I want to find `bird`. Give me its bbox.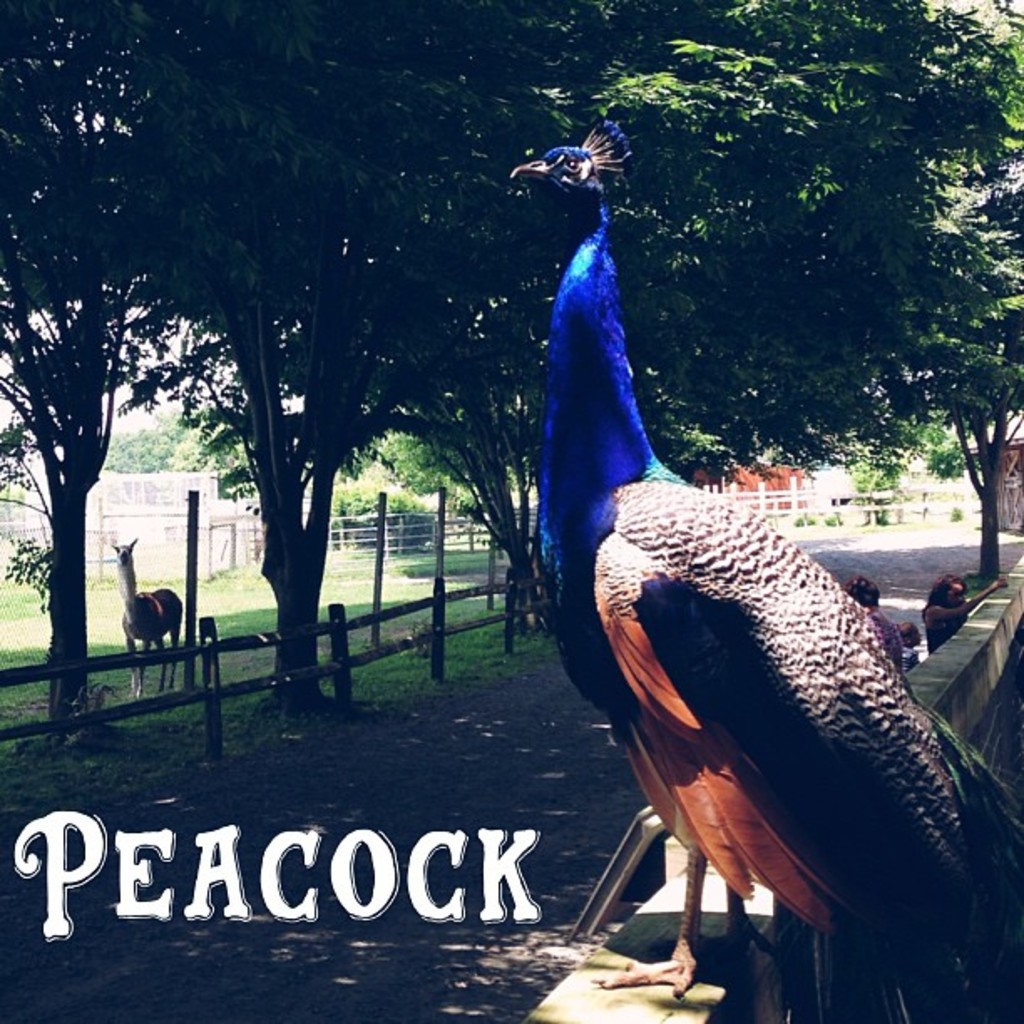
(505,102,1022,1022).
